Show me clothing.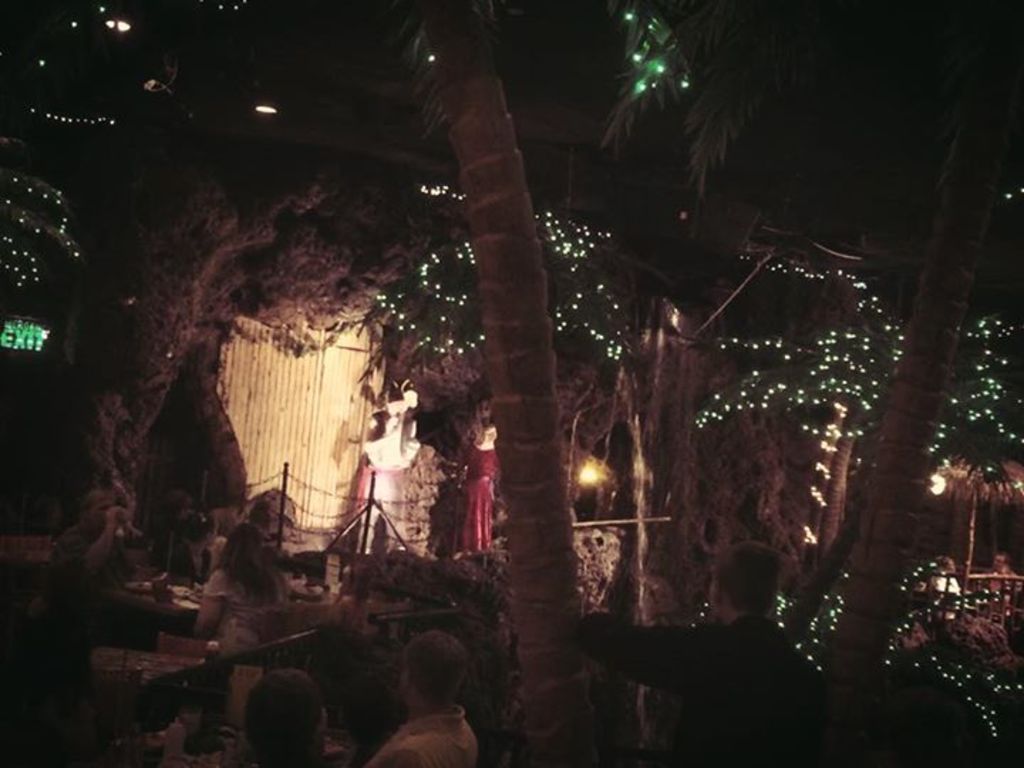
clothing is here: locate(53, 519, 135, 603).
